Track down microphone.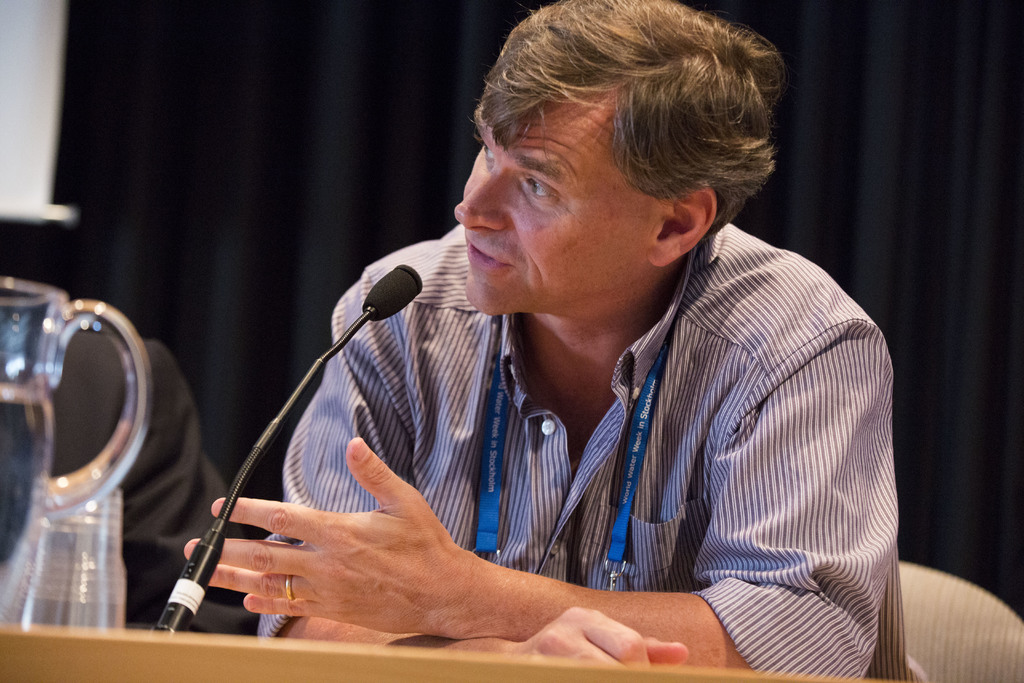
Tracked to BBox(152, 258, 426, 634).
